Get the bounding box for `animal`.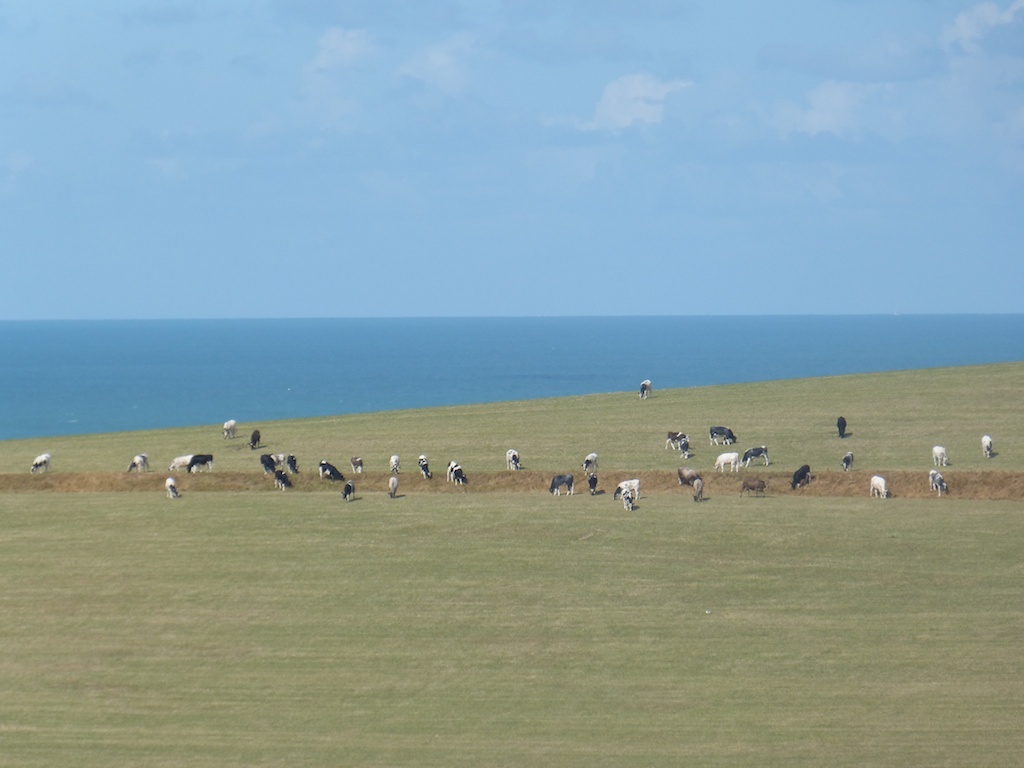
box=[640, 379, 652, 404].
